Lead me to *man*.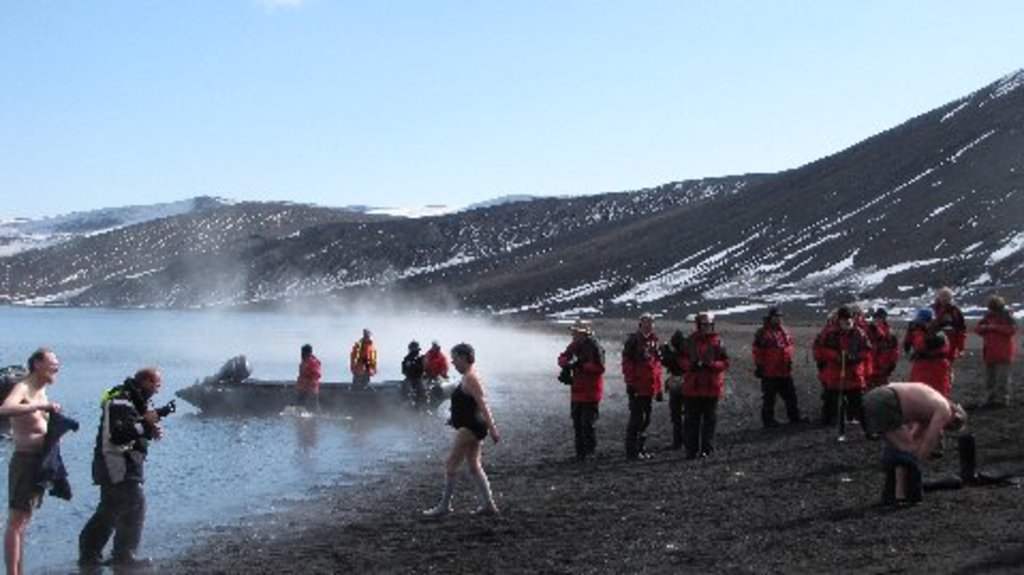
Lead to [left=0, top=342, right=81, bottom=573].
